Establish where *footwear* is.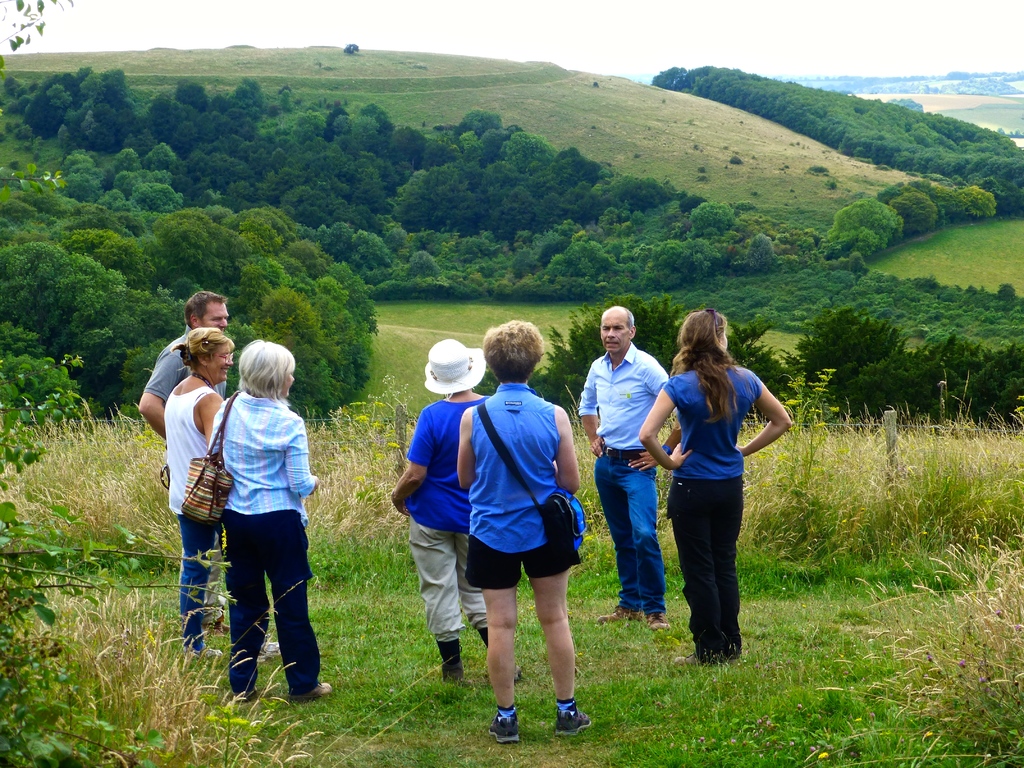
Established at detection(292, 675, 334, 703).
